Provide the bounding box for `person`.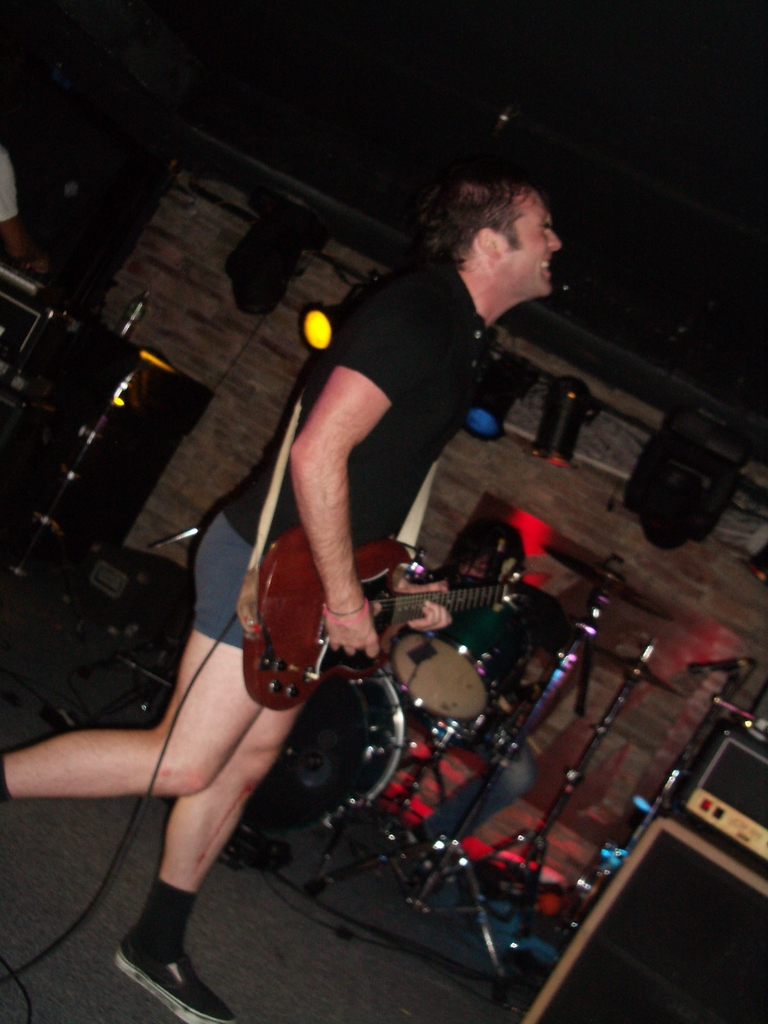
{"left": 274, "top": 527, "right": 545, "bottom": 840}.
